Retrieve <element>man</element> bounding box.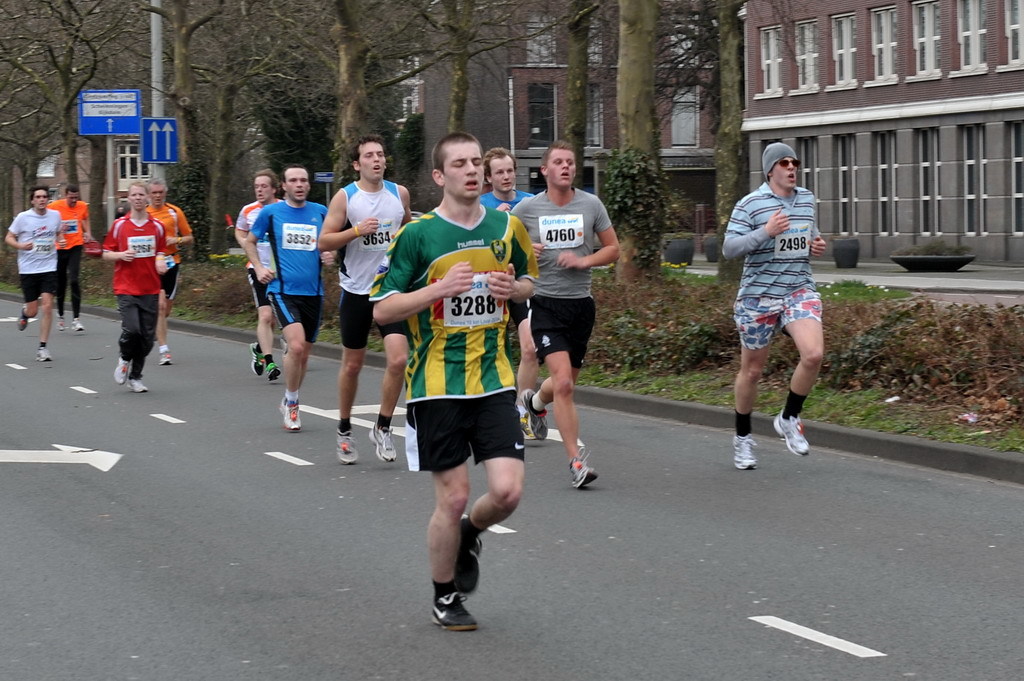
Bounding box: box=[243, 171, 330, 423].
